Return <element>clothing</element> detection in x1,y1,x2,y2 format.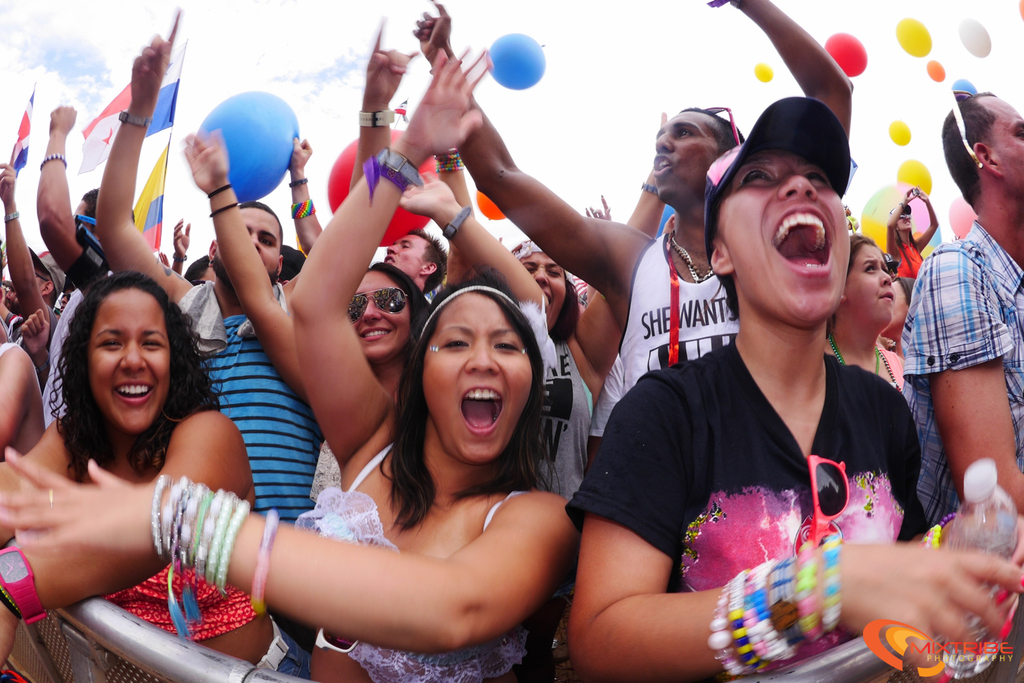
317,431,530,682.
